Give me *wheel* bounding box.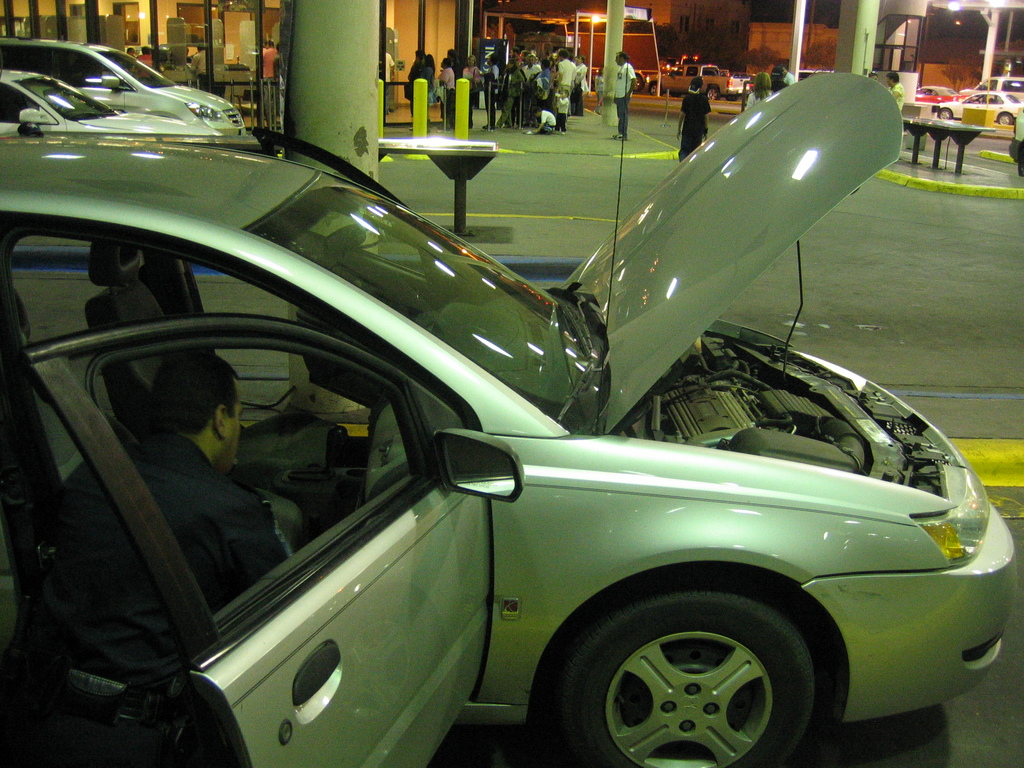
BBox(547, 588, 835, 760).
